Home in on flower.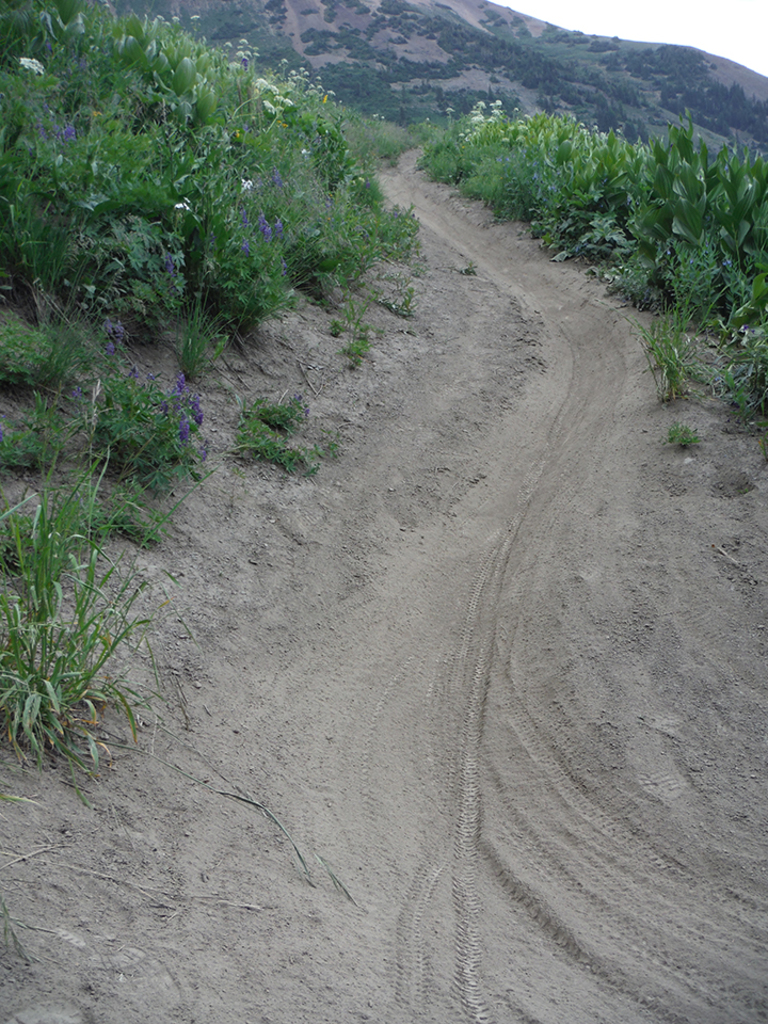
Homed in at box=[176, 372, 187, 390].
